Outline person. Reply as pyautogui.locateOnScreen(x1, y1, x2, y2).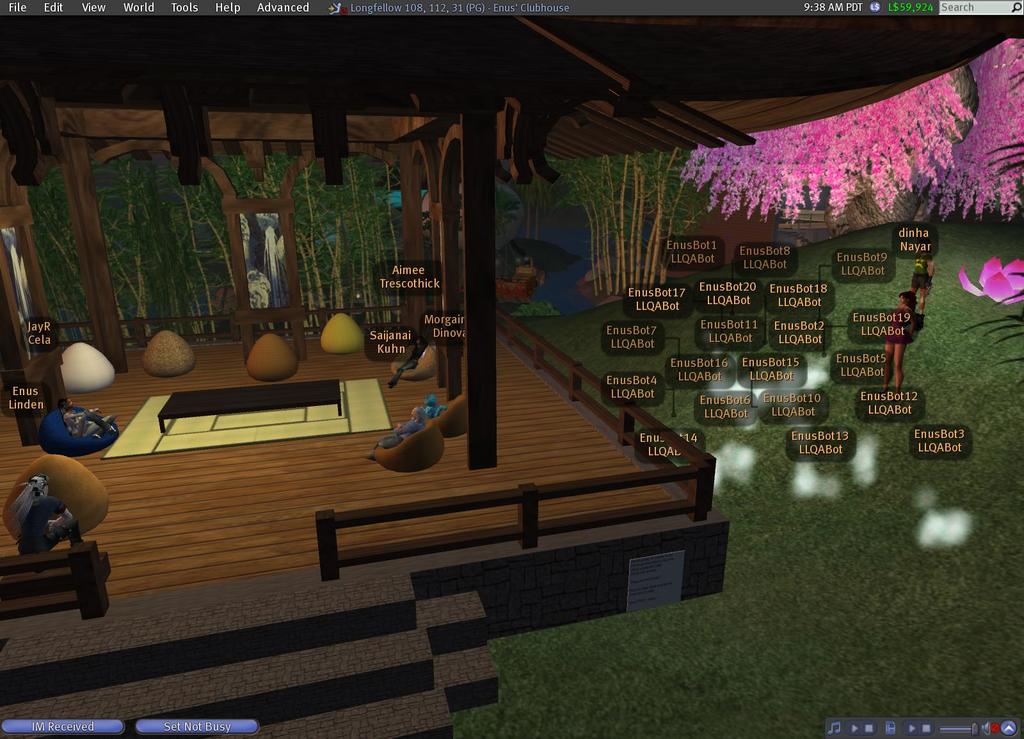
pyautogui.locateOnScreen(913, 246, 937, 295).
